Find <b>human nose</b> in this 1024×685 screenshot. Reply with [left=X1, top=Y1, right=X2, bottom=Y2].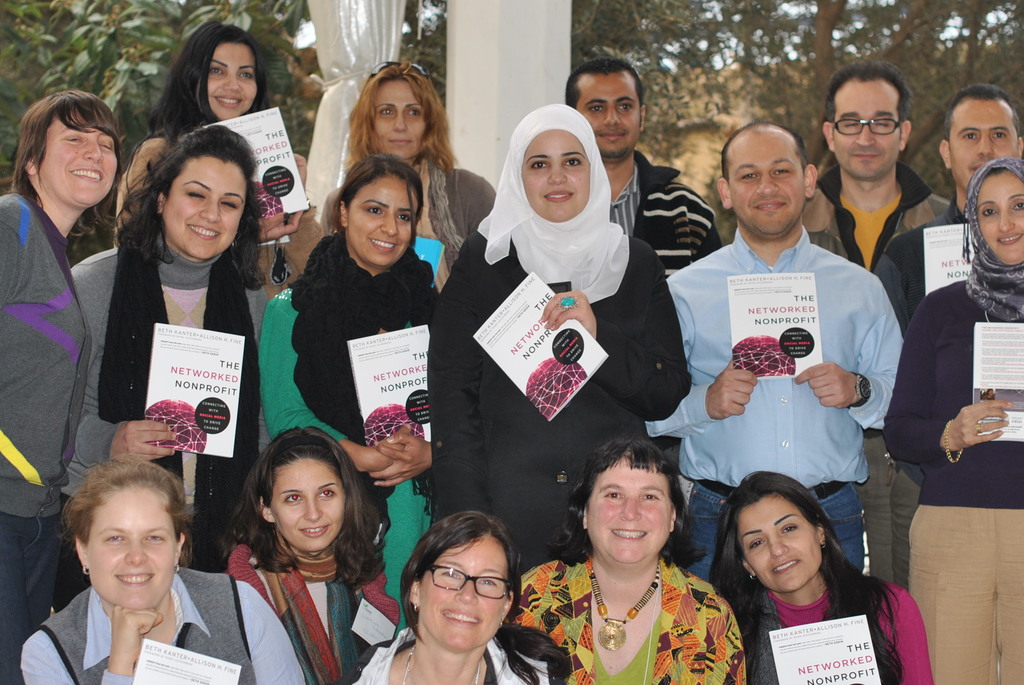
[left=976, top=132, right=995, bottom=156].
